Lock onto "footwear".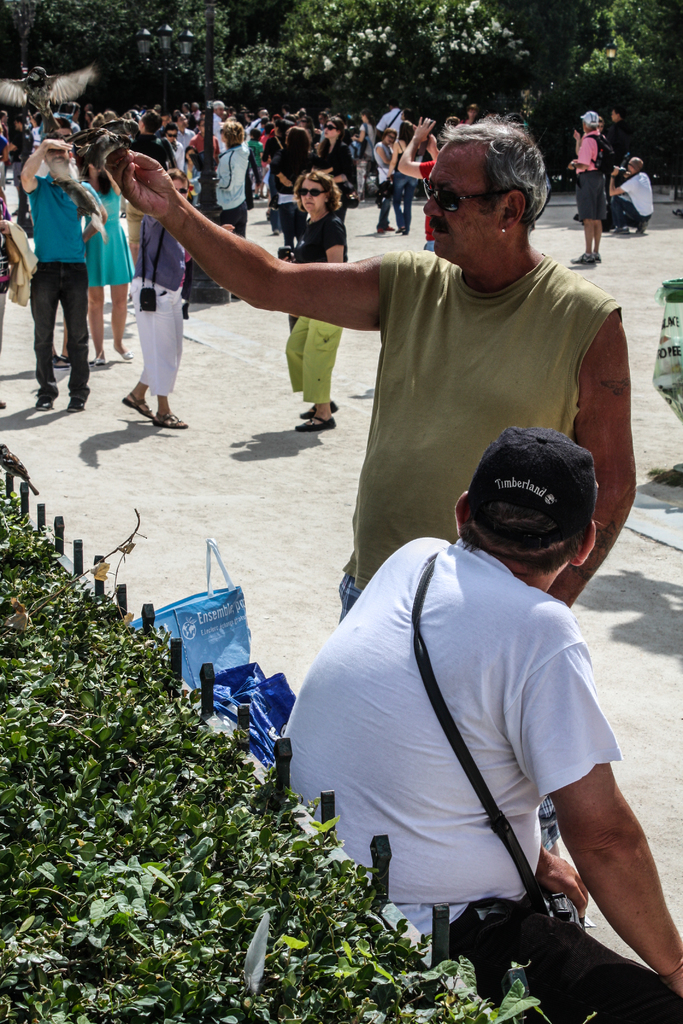
Locked: (397, 223, 409, 234).
